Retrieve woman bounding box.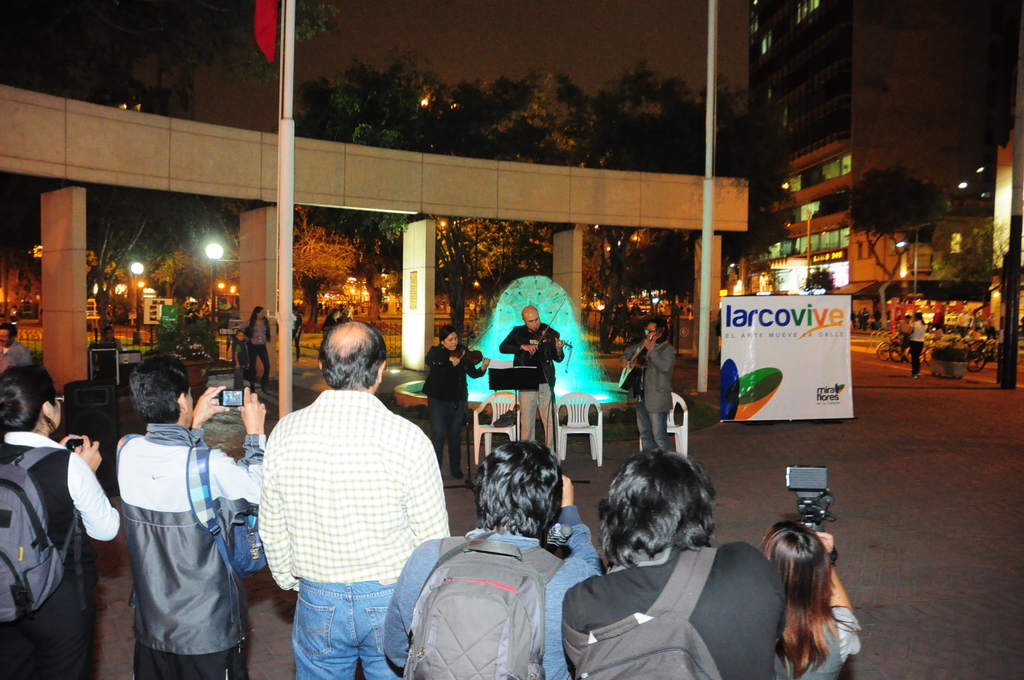
Bounding box: [758,518,865,679].
